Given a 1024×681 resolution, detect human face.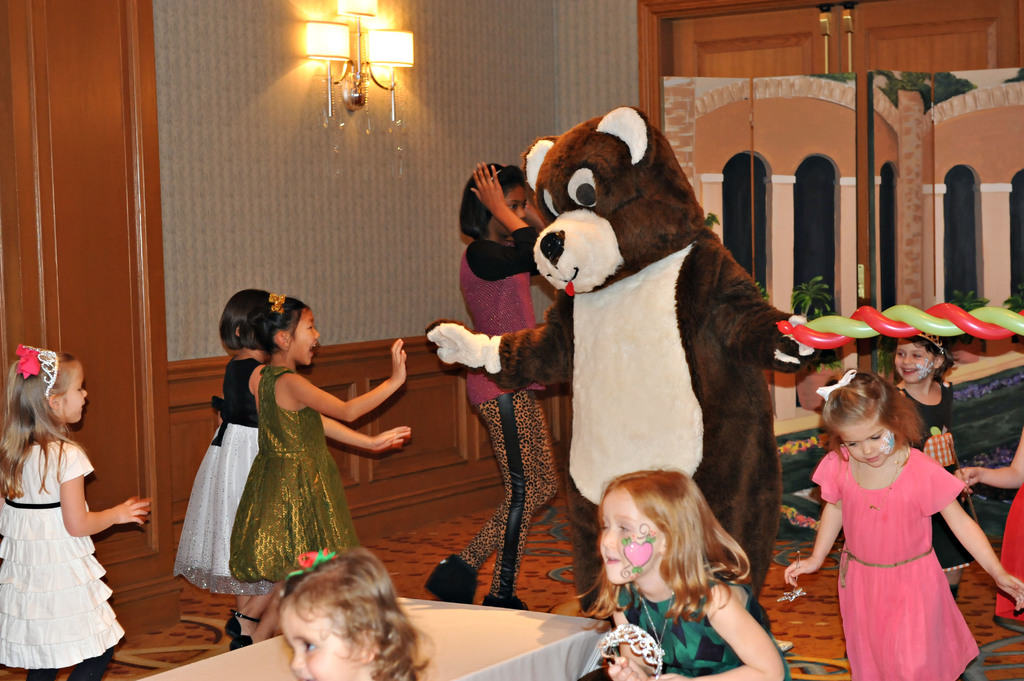
detection(598, 492, 659, 586).
